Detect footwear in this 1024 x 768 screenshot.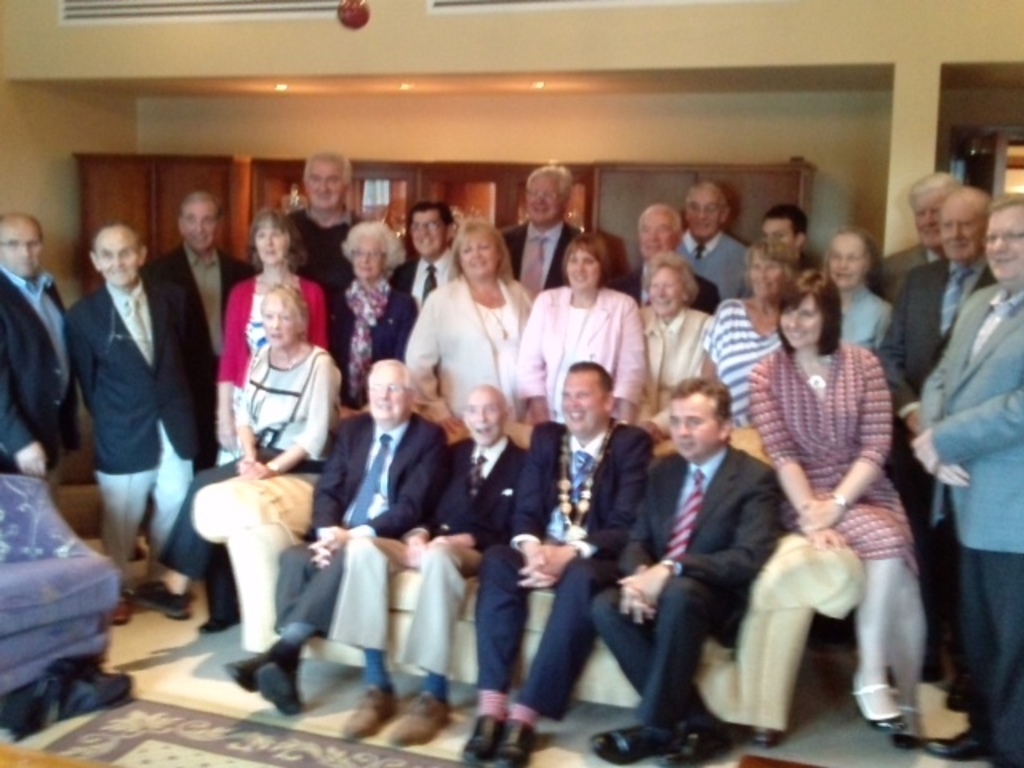
Detection: [947,678,968,714].
